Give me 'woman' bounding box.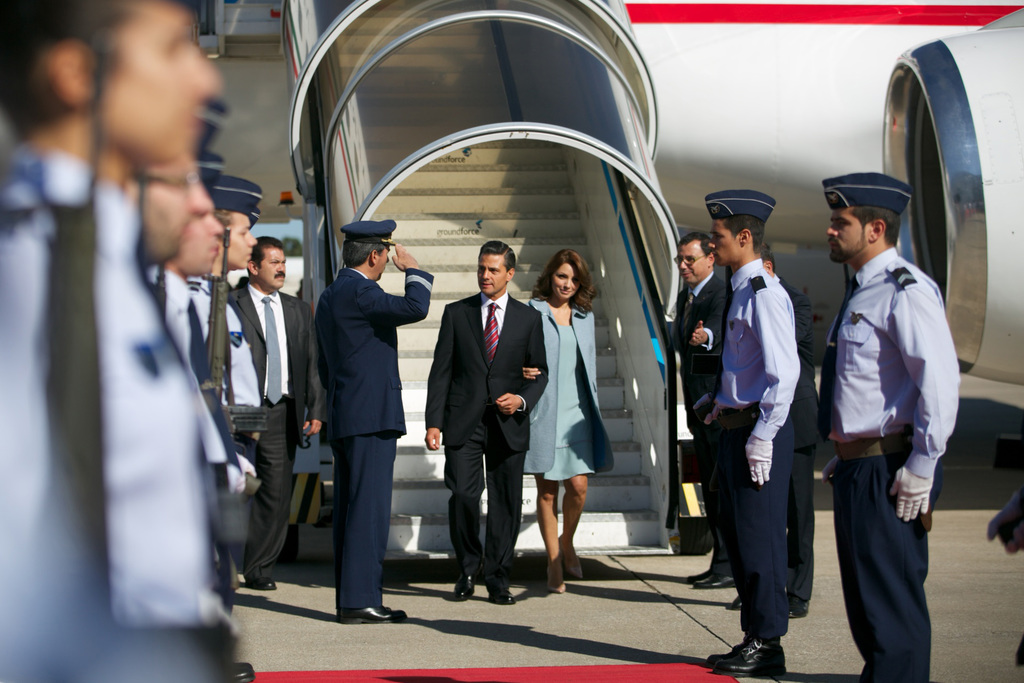
525:227:609:579.
